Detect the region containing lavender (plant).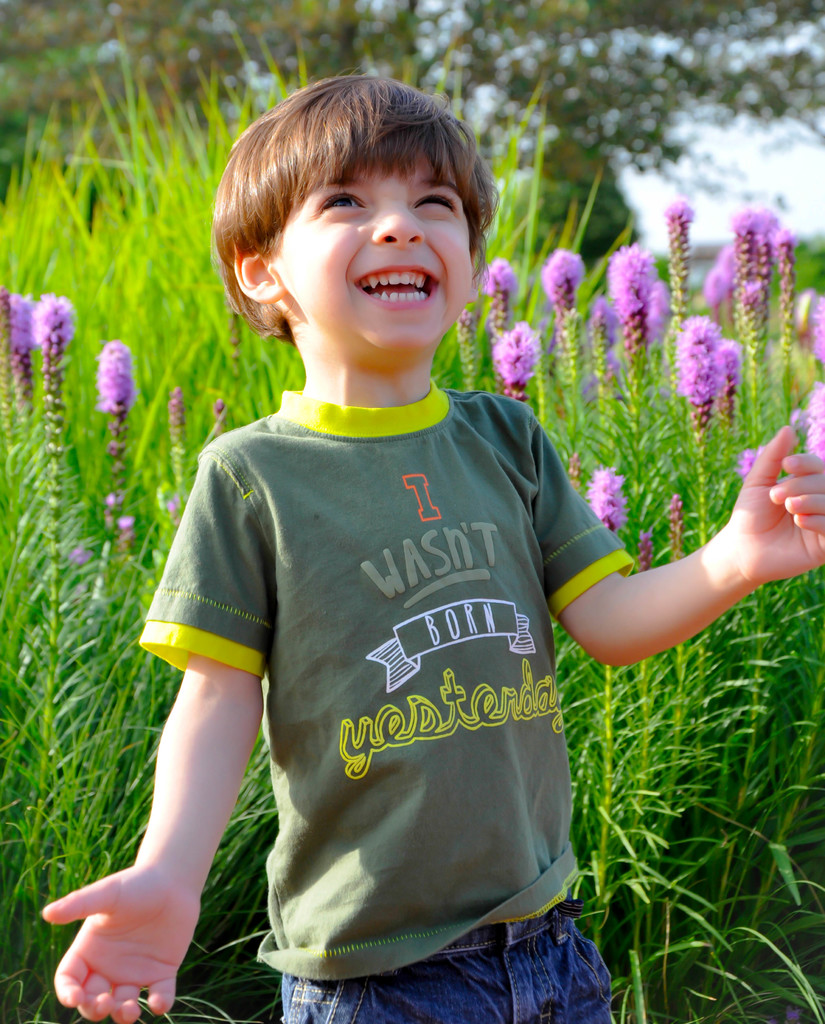
crop(95, 338, 129, 430).
